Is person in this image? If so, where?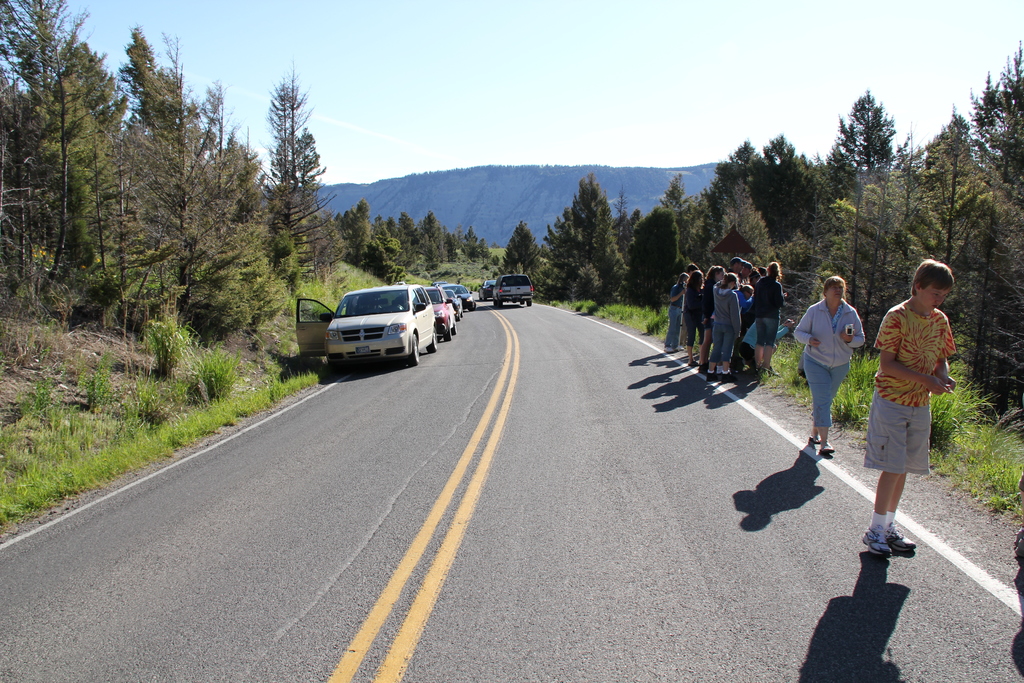
Yes, at 707 272 741 384.
